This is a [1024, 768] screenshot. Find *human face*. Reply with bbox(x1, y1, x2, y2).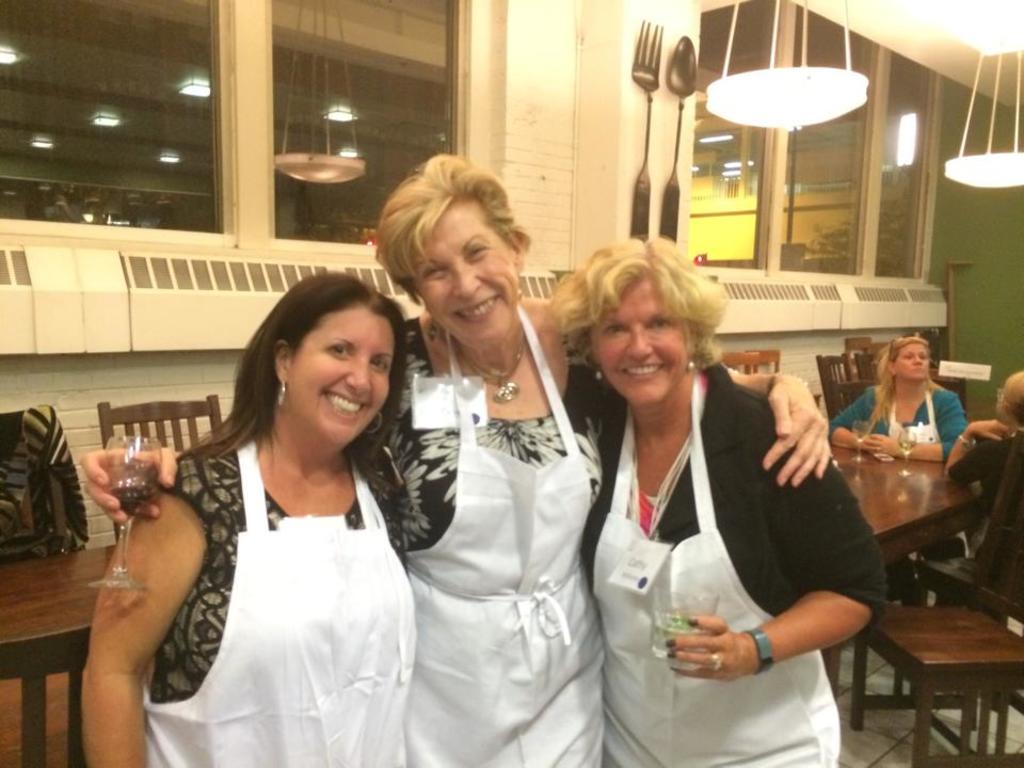
bbox(414, 198, 523, 348).
